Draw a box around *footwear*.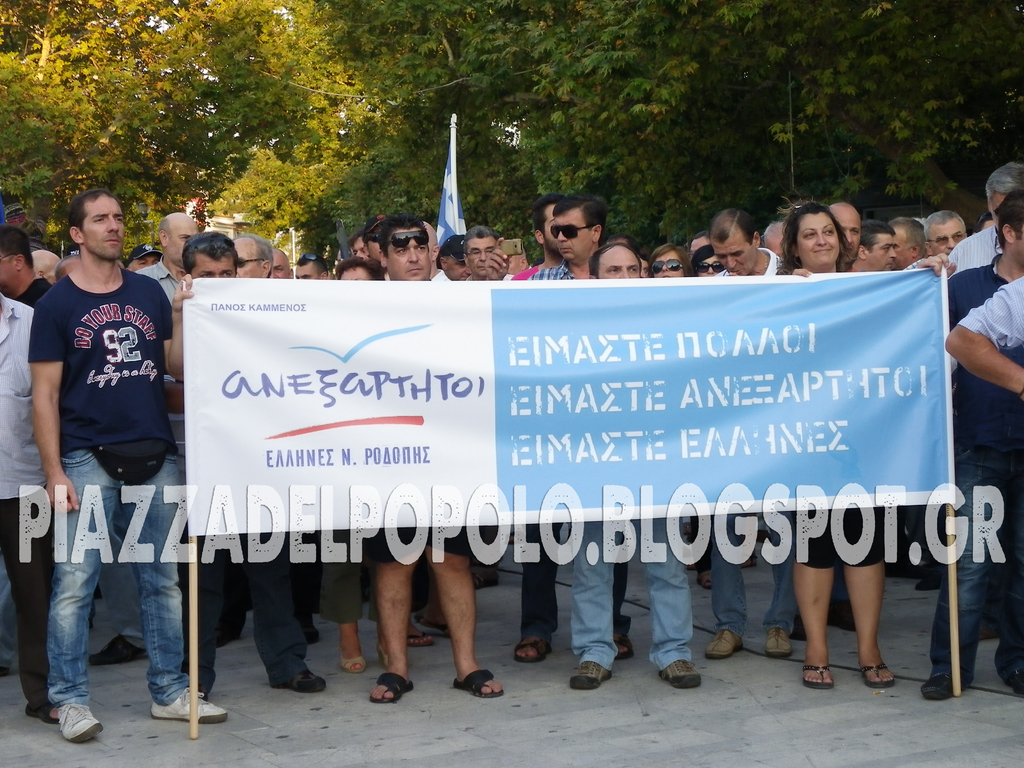
{"x1": 560, "y1": 664, "x2": 608, "y2": 685}.
